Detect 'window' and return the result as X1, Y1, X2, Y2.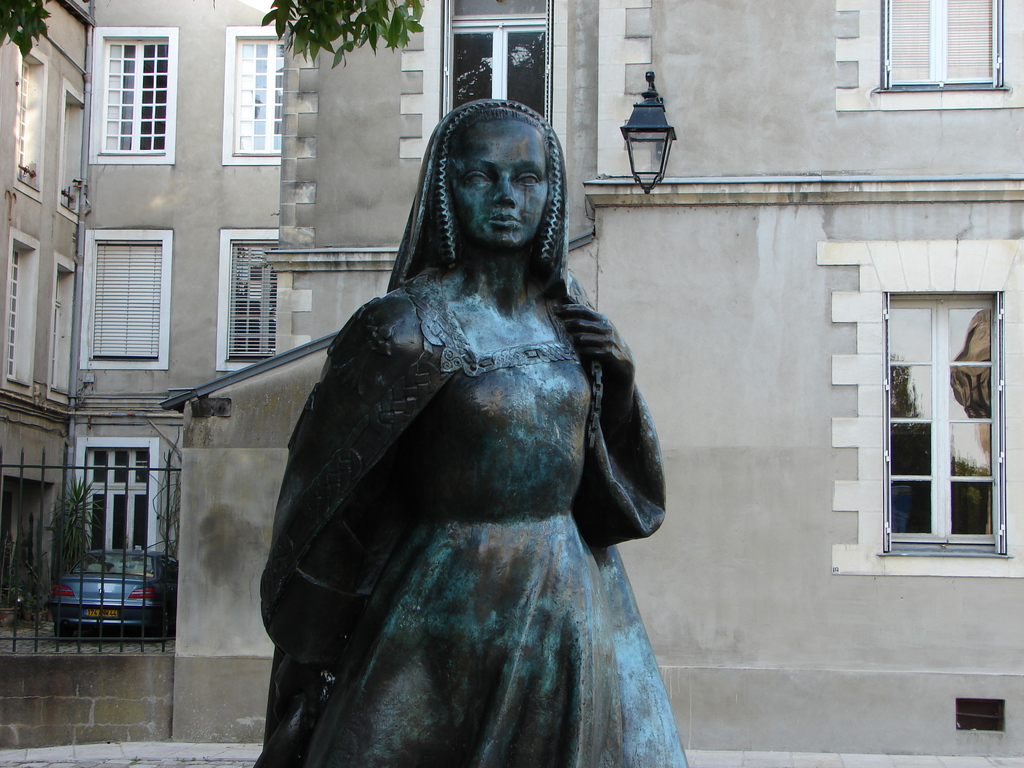
1, 231, 44, 403.
